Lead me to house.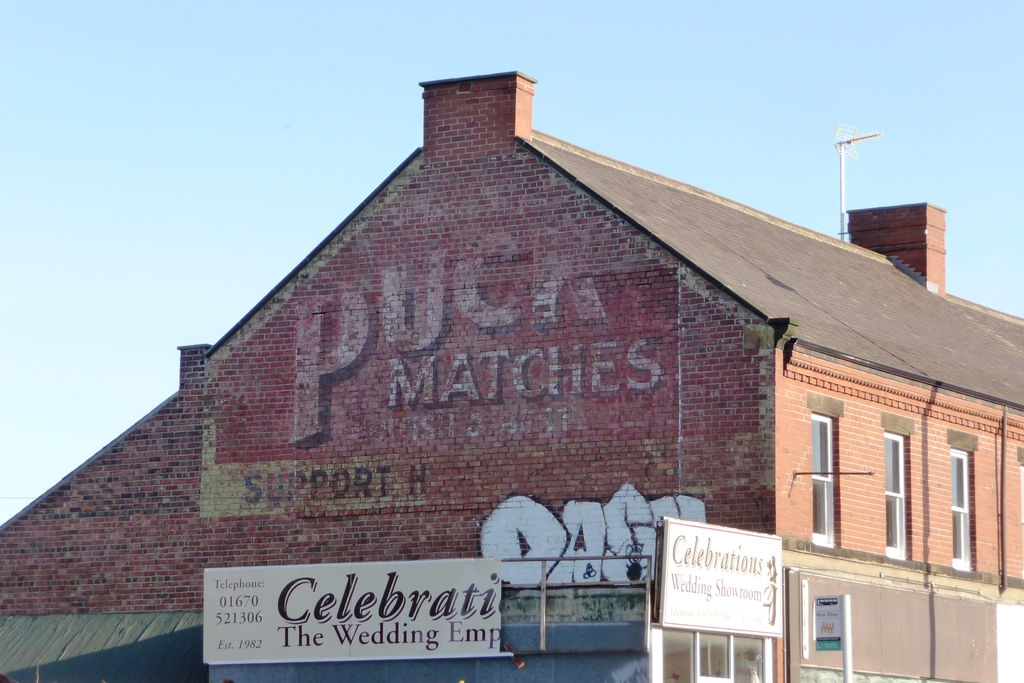
Lead to bbox=(0, 72, 1023, 682).
